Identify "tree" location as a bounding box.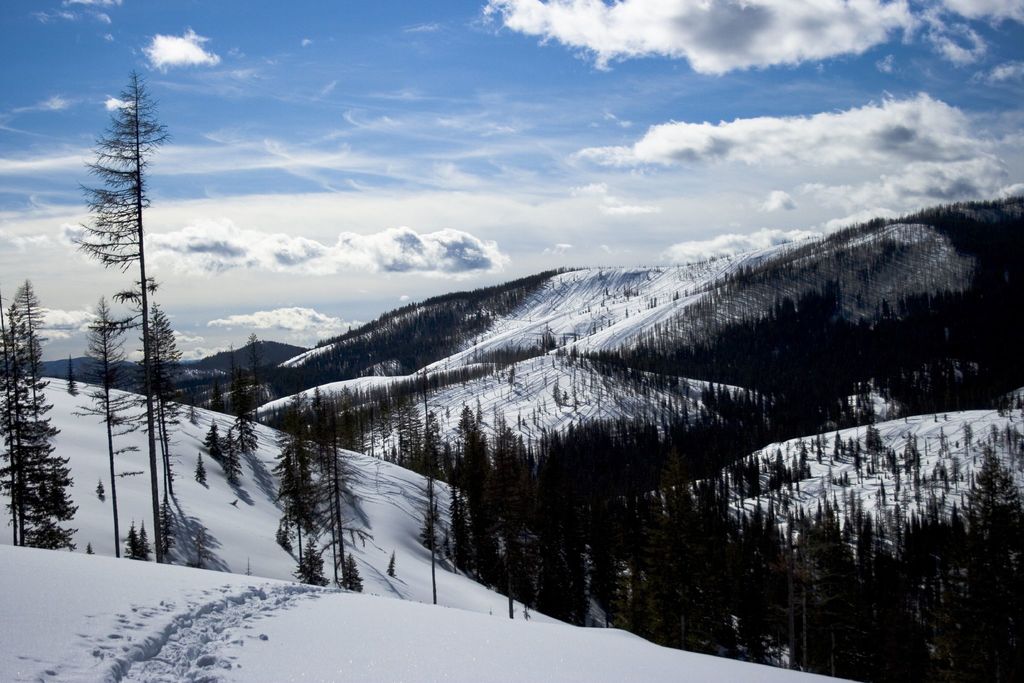
locate(129, 308, 186, 570).
